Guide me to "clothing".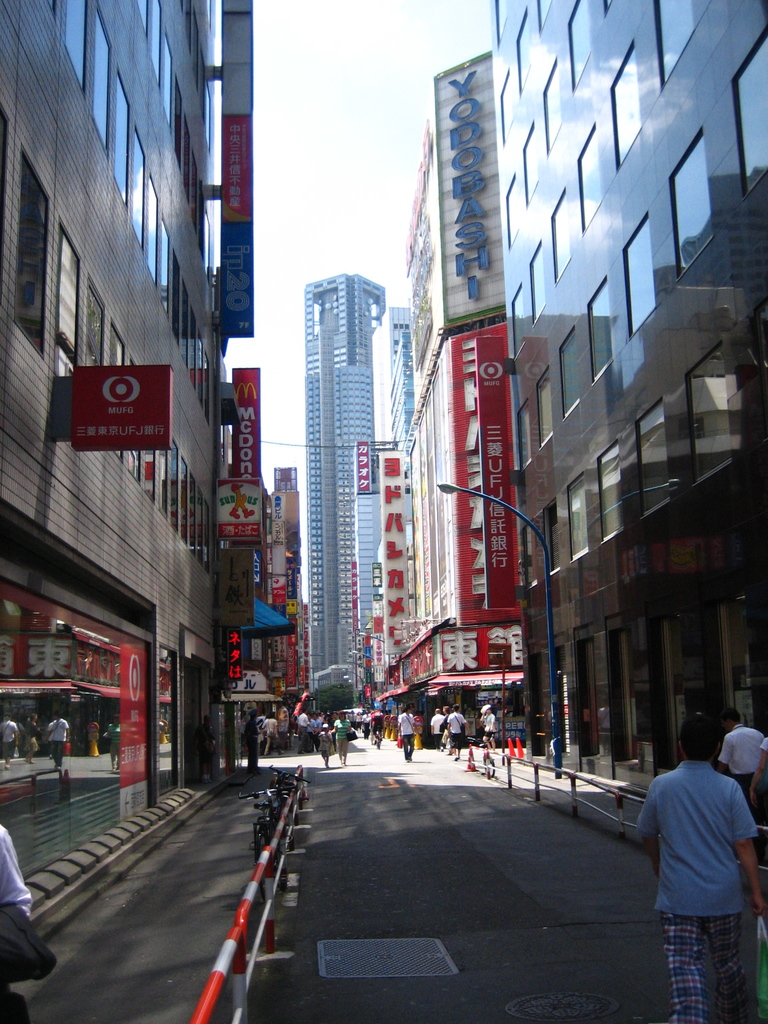
Guidance: (x1=397, y1=713, x2=415, y2=758).
